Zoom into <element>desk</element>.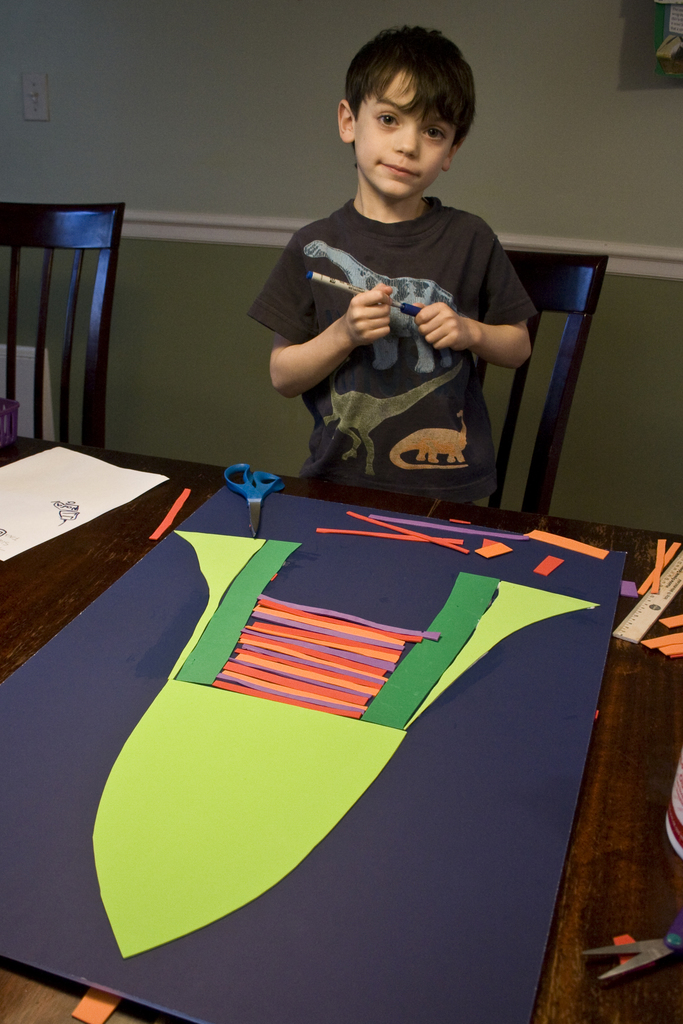
Zoom target: 0,439,682,1023.
